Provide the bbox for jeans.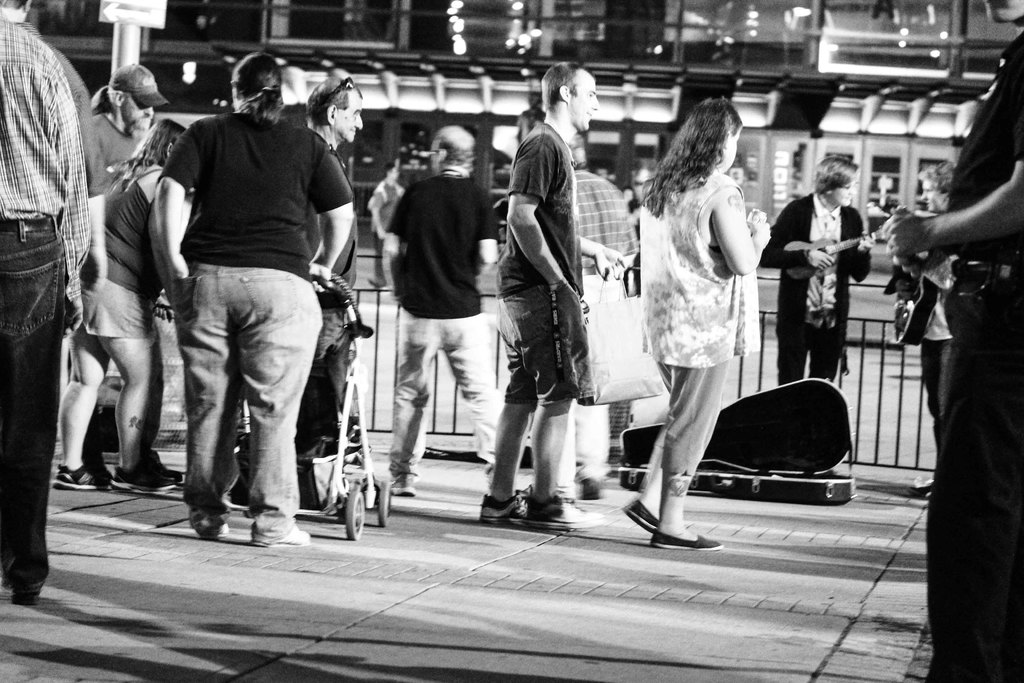
x1=922 y1=261 x2=1023 y2=682.
